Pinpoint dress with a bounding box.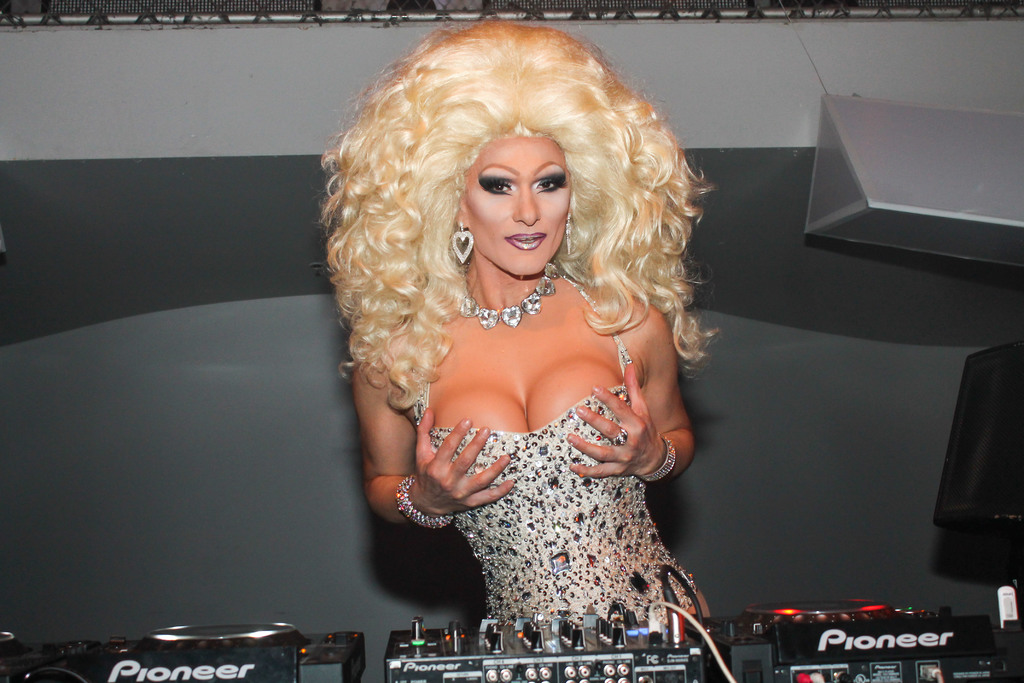
box=[415, 266, 702, 622].
